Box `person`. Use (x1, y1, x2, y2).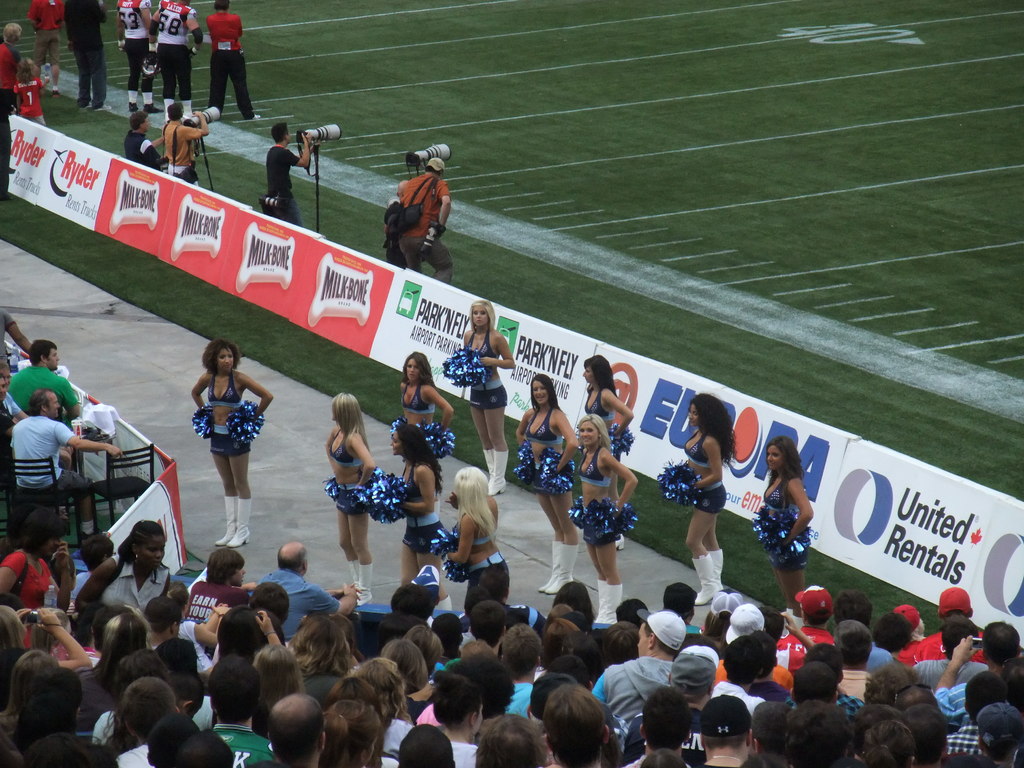
(697, 693, 755, 767).
